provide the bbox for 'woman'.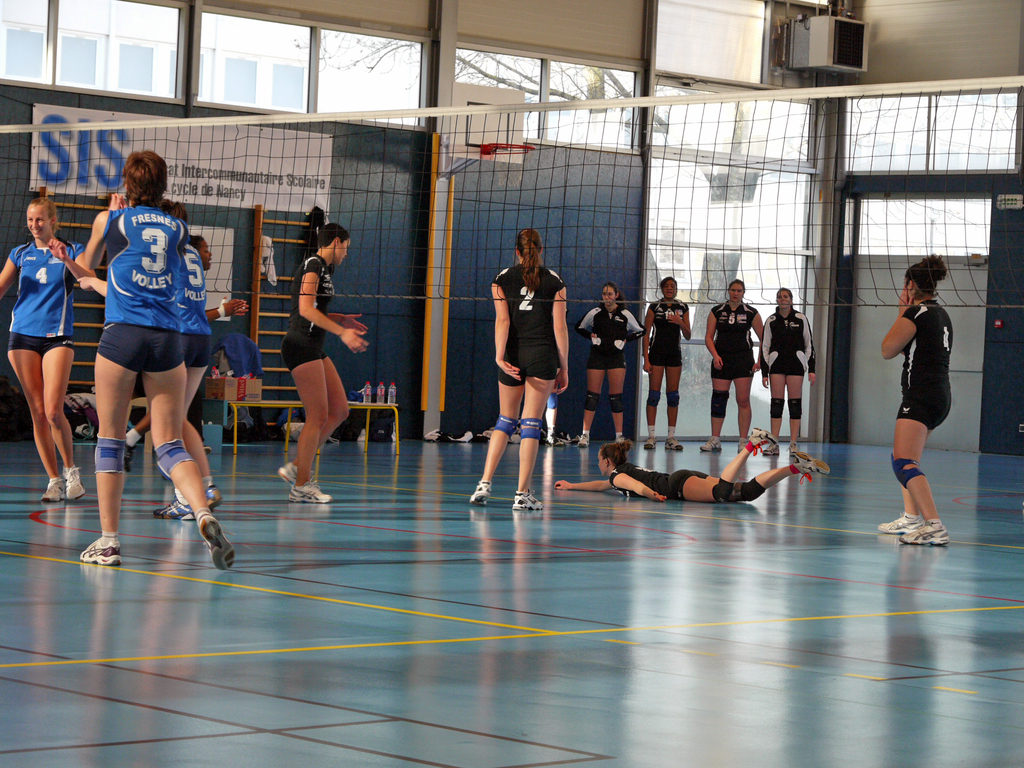
x1=465 y1=223 x2=573 y2=515.
